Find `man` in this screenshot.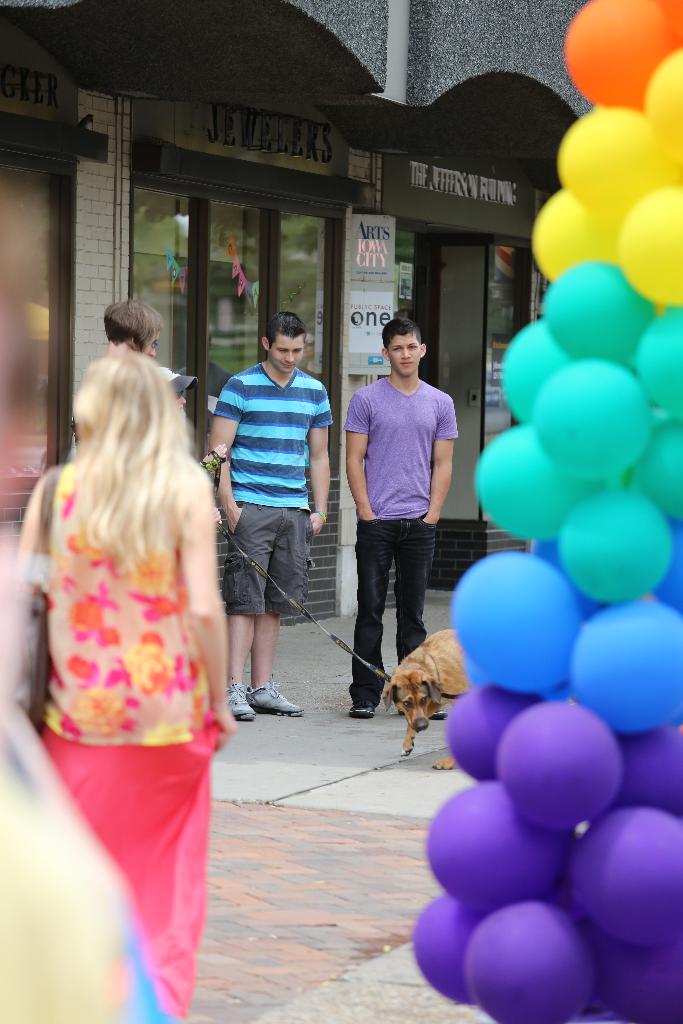
The bounding box for `man` is box(334, 322, 471, 689).
